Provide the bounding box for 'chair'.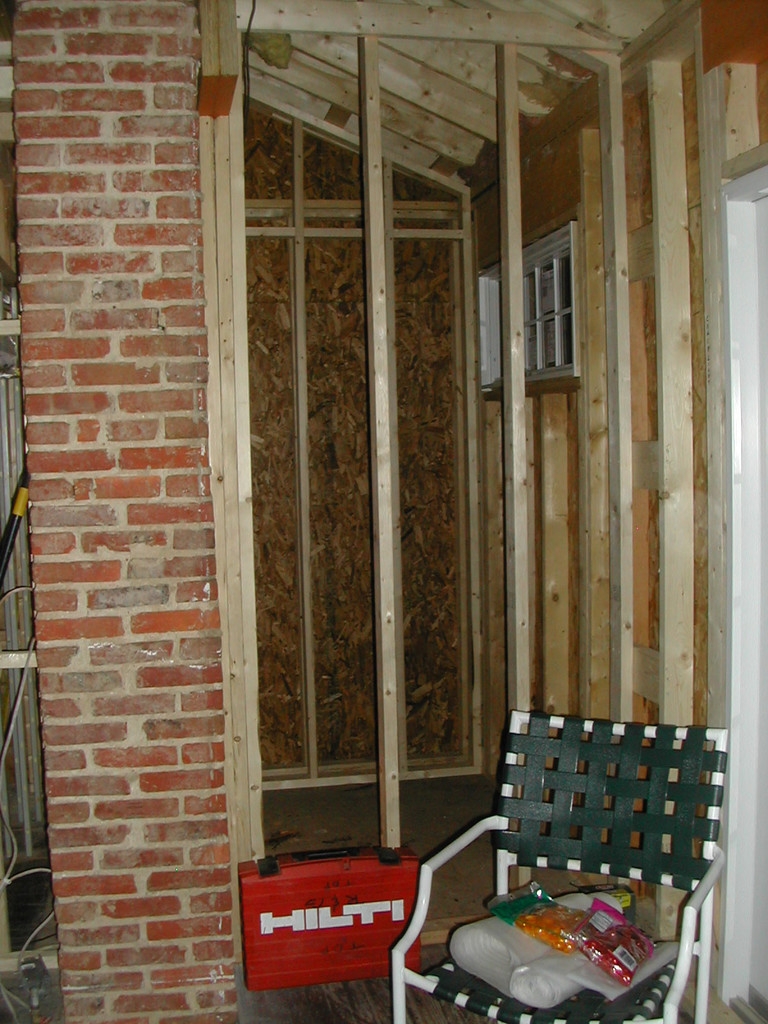
387 711 723 1023.
